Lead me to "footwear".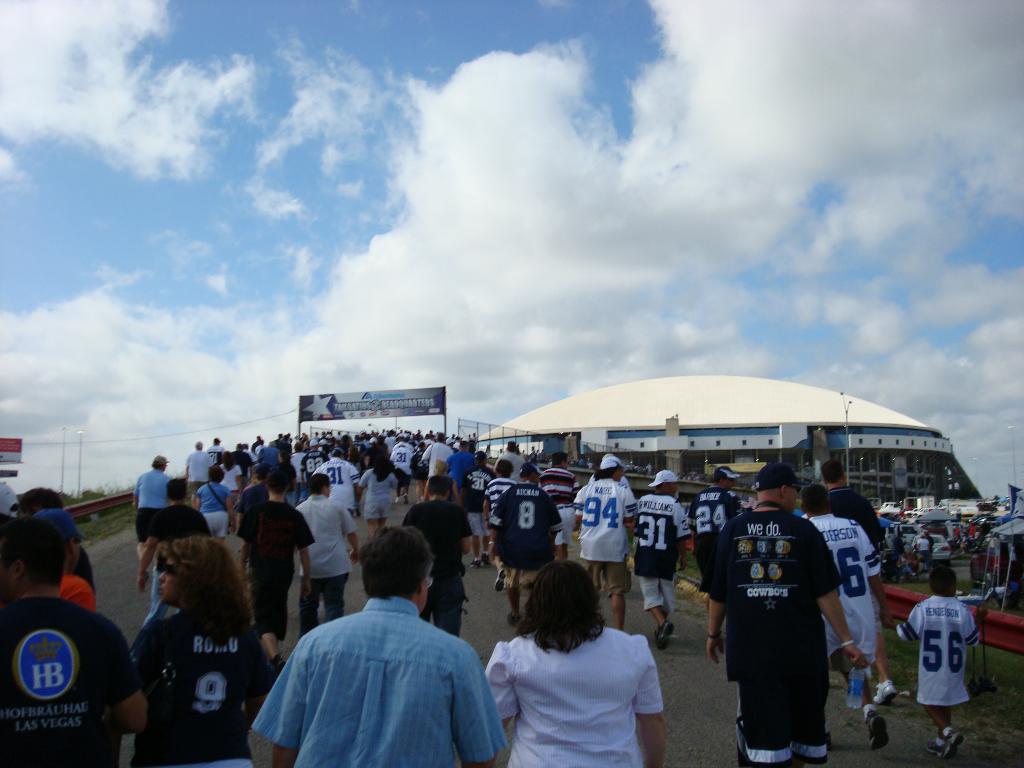
Lead to [x1=508, y1=611, x2=520, y2=627].
